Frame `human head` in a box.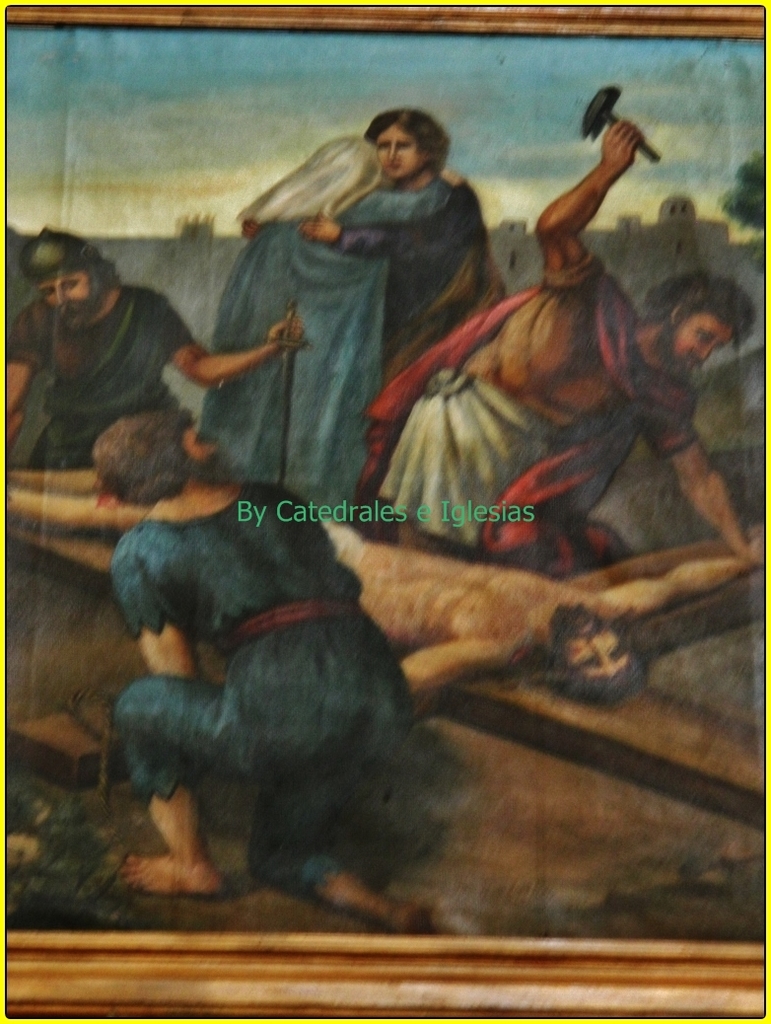
[left=557, top=609, right=649, bottom=701].
